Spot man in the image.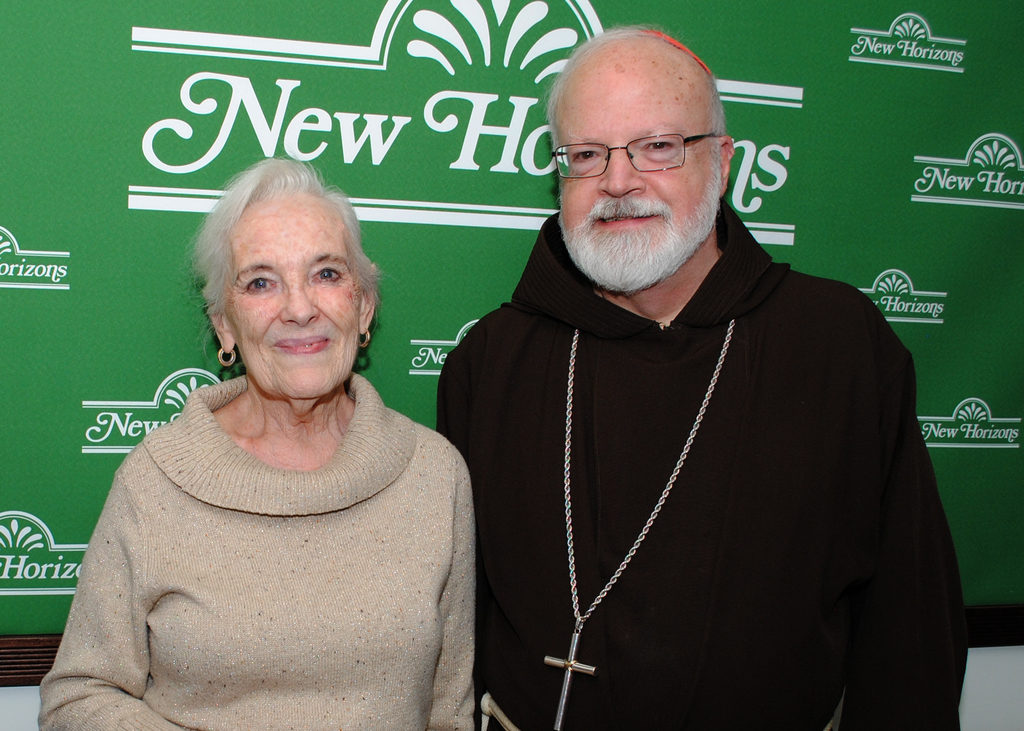
man found at box=[427, 26, 957, 718].
